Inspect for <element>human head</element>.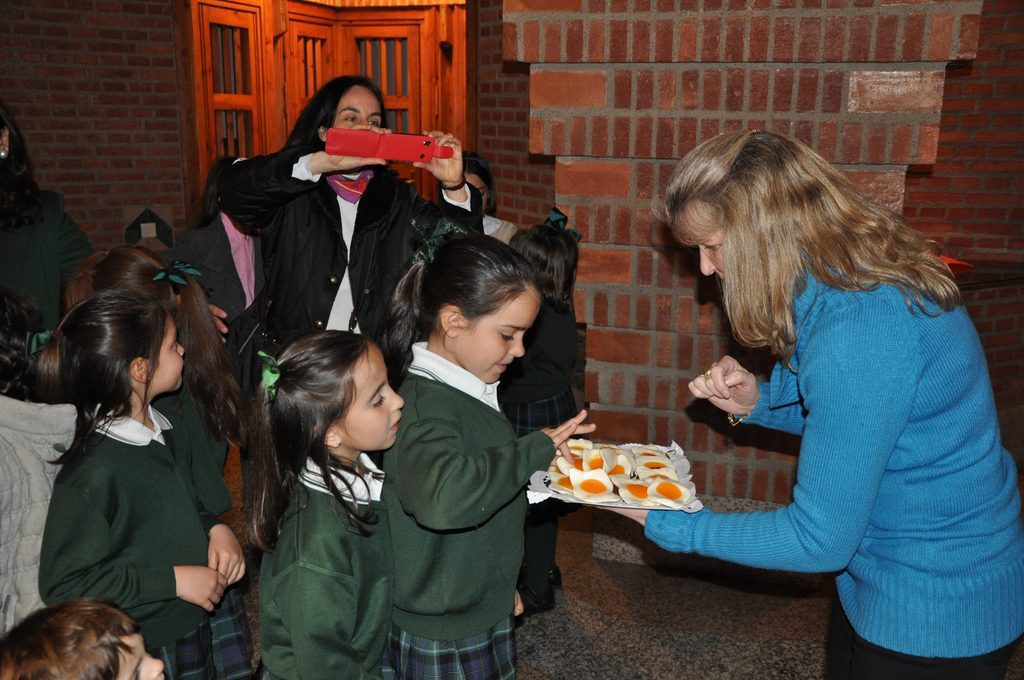
Inspection: 511:216:586:291.
